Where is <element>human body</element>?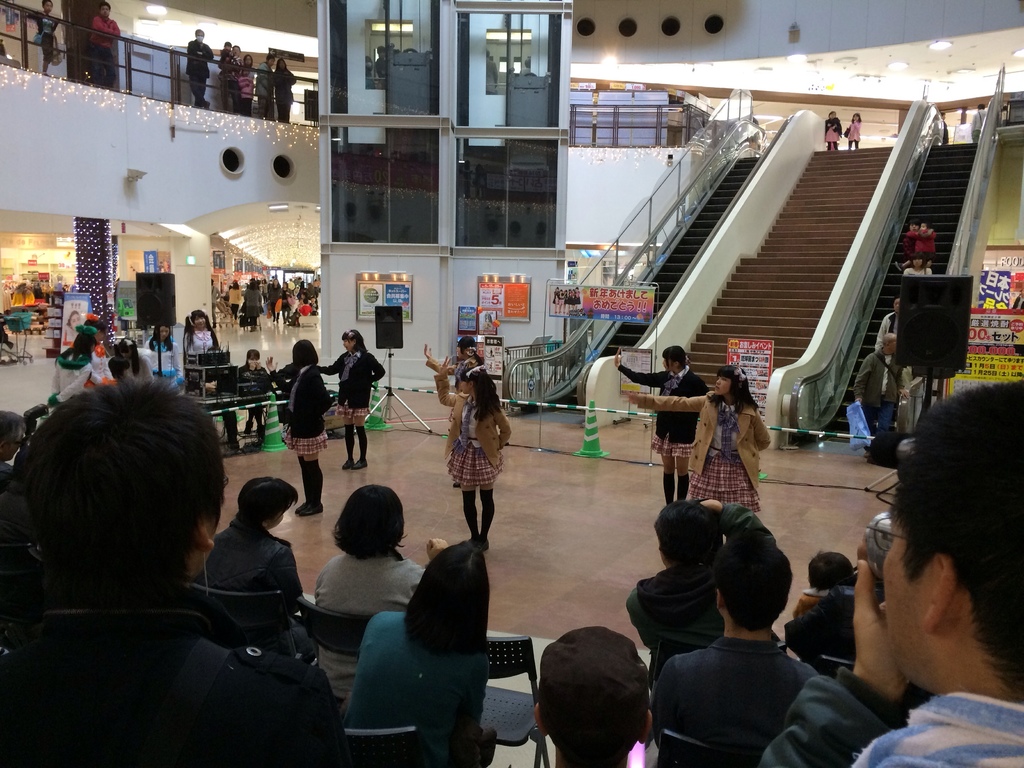
detection(792, 550, 863, 620).
